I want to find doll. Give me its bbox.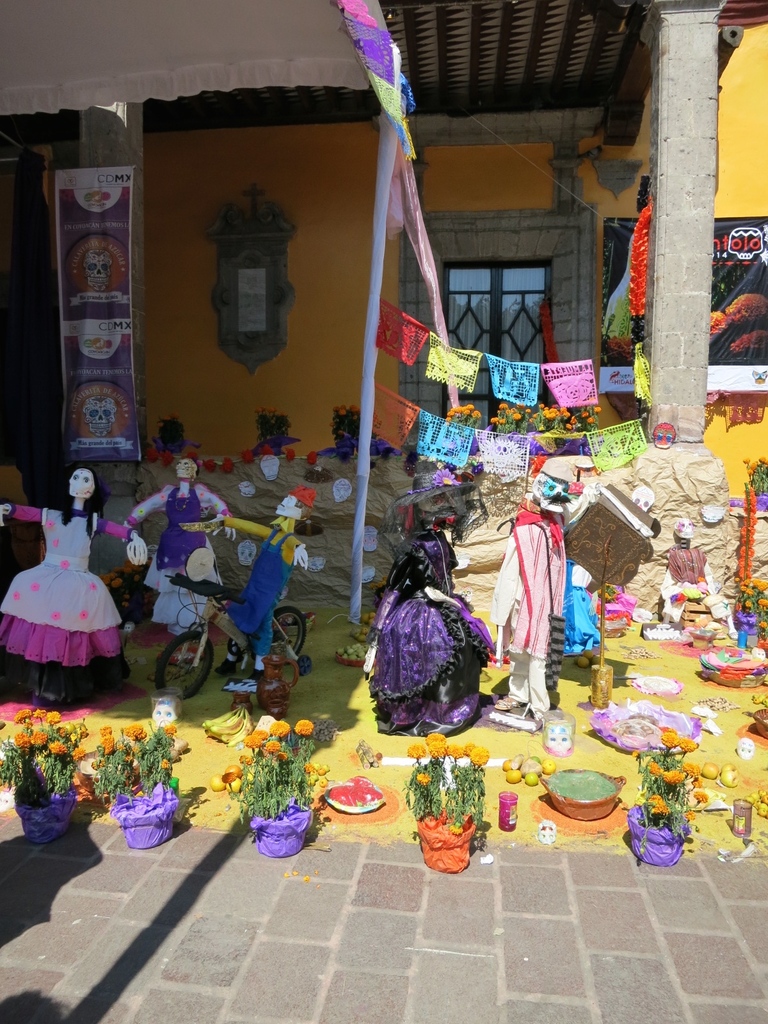
(381,488,489,750).
